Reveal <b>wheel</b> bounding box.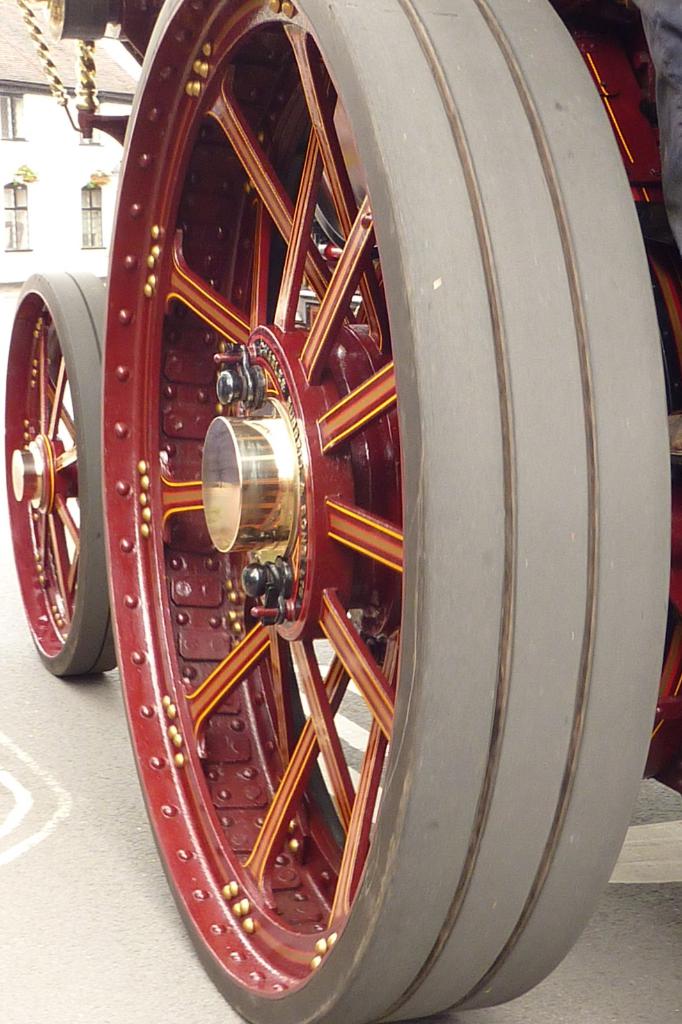
Revealed: bbox=(95, 0, 679, 1023).
